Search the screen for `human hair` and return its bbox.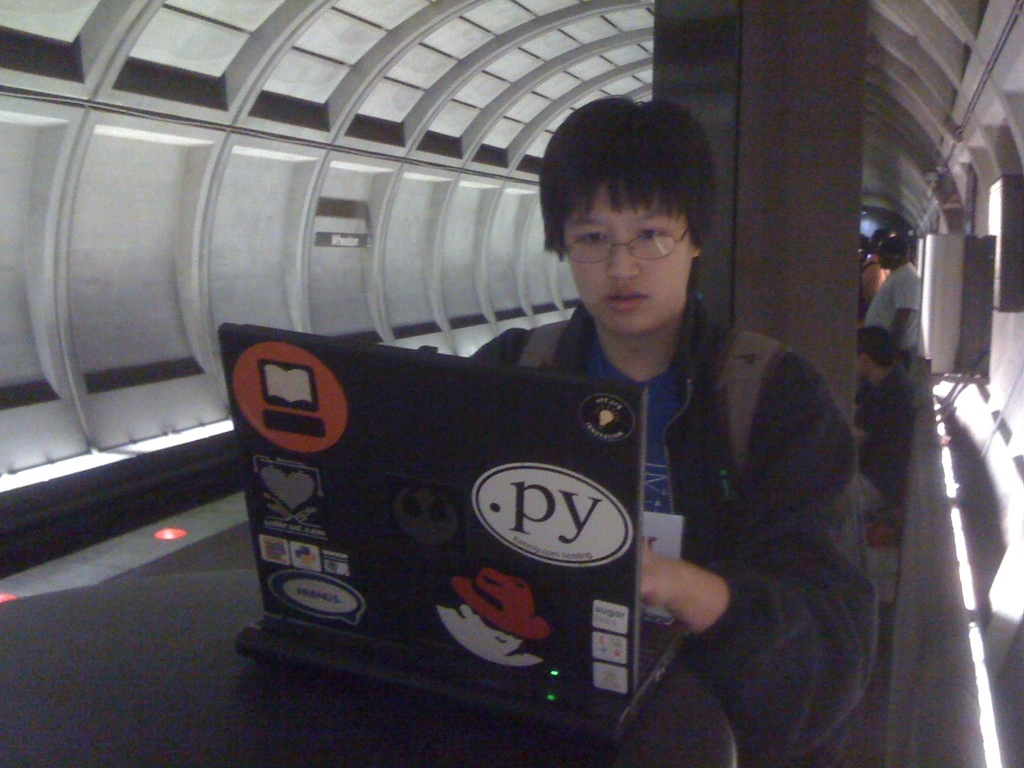
Found: 552/129/712/261.
